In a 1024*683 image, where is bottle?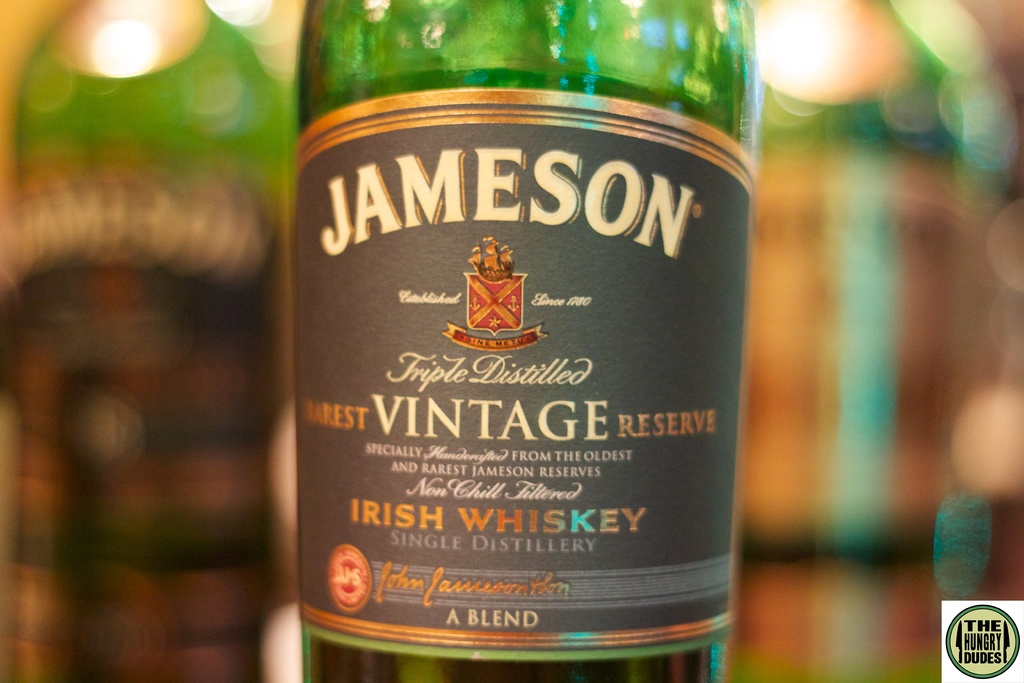
BBox(248, 26, 759, 668).
